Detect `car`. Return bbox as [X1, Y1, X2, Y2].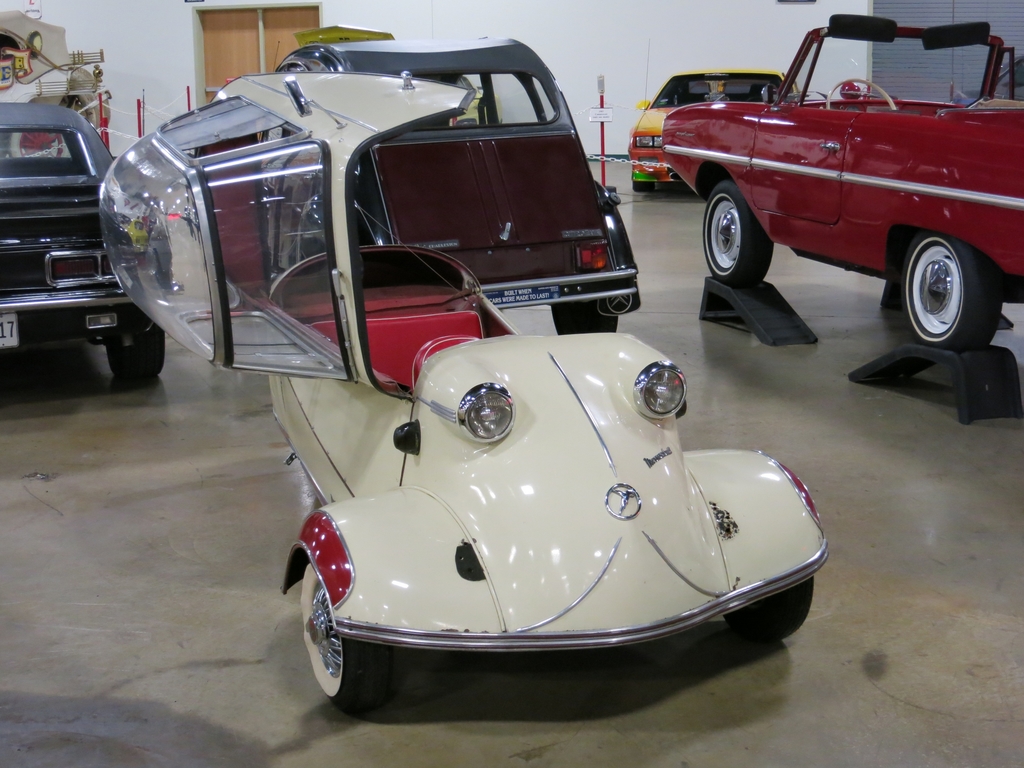
[0, 98, 169, 373].
